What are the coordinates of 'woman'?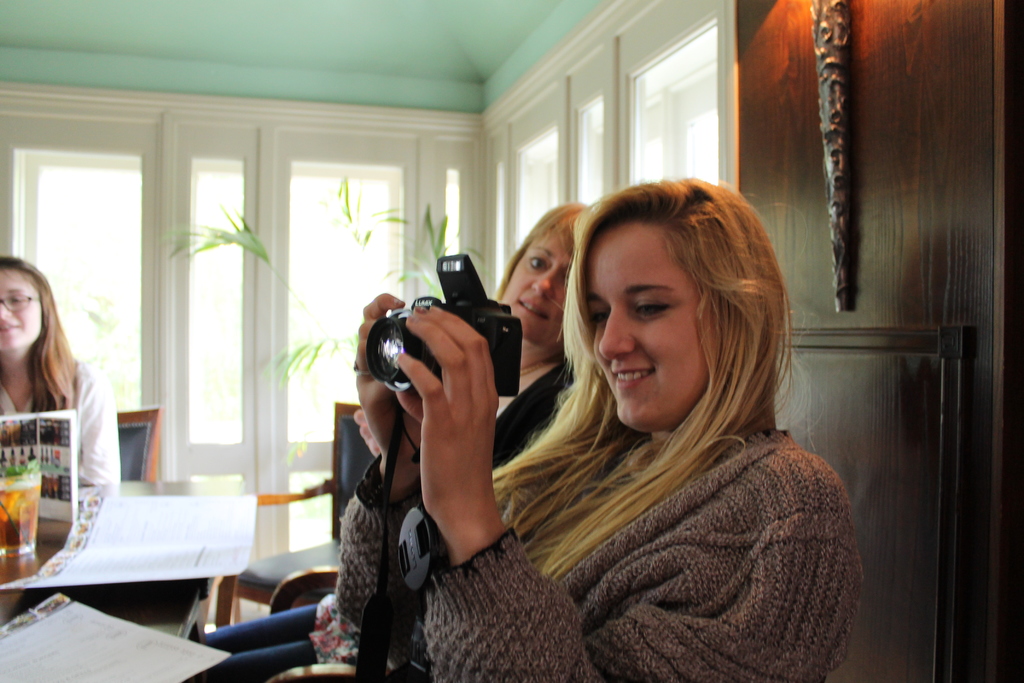
l=328, t=176, r=863, b=676.
